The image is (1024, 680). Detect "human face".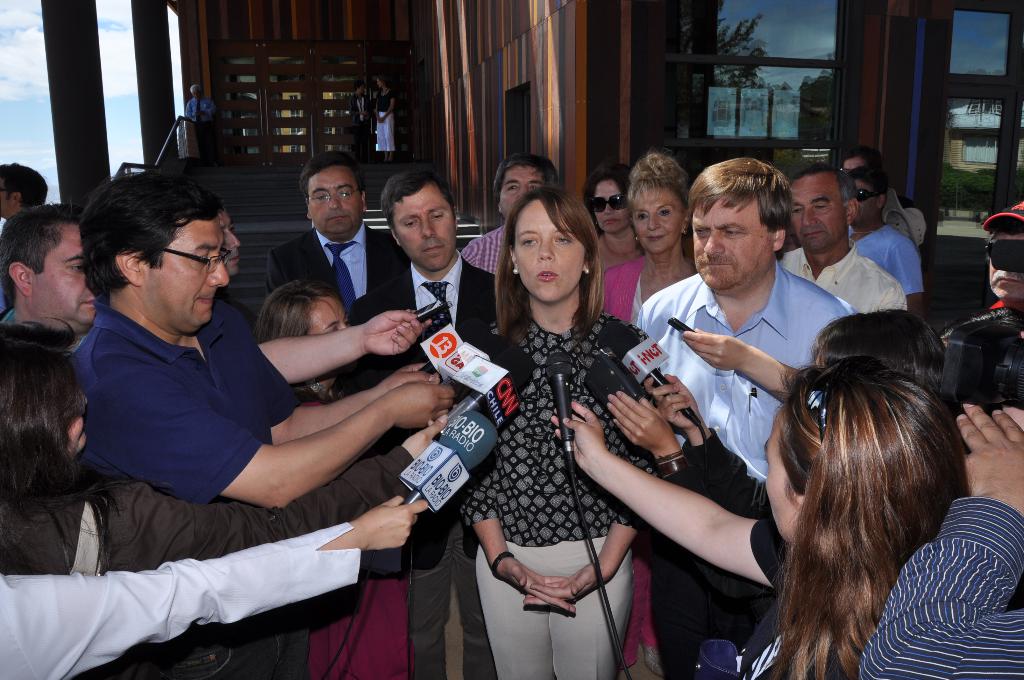
Detection: {"left": 136, "top": 216, "right": 228, "bottom": 333}.
